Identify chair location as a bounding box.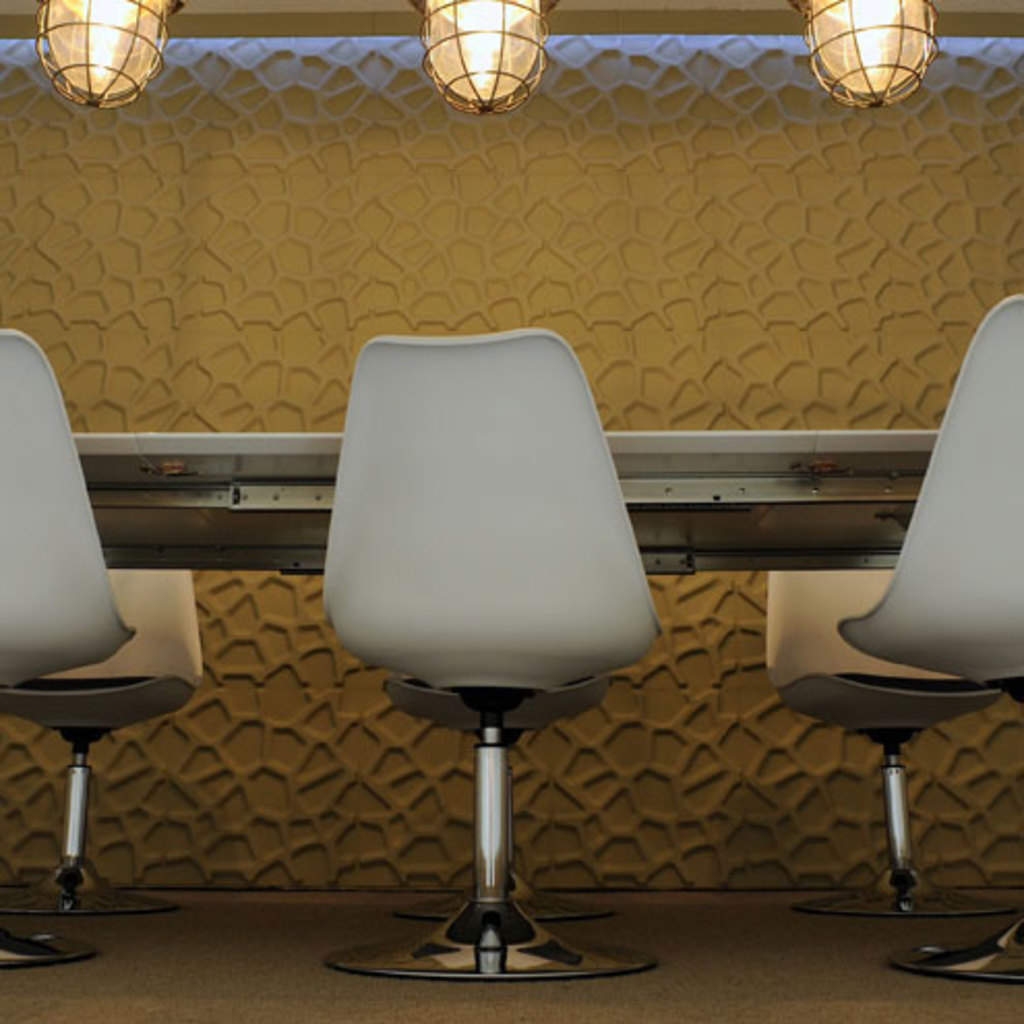
[x1=0, y1=571, x2=203, y2=916].
